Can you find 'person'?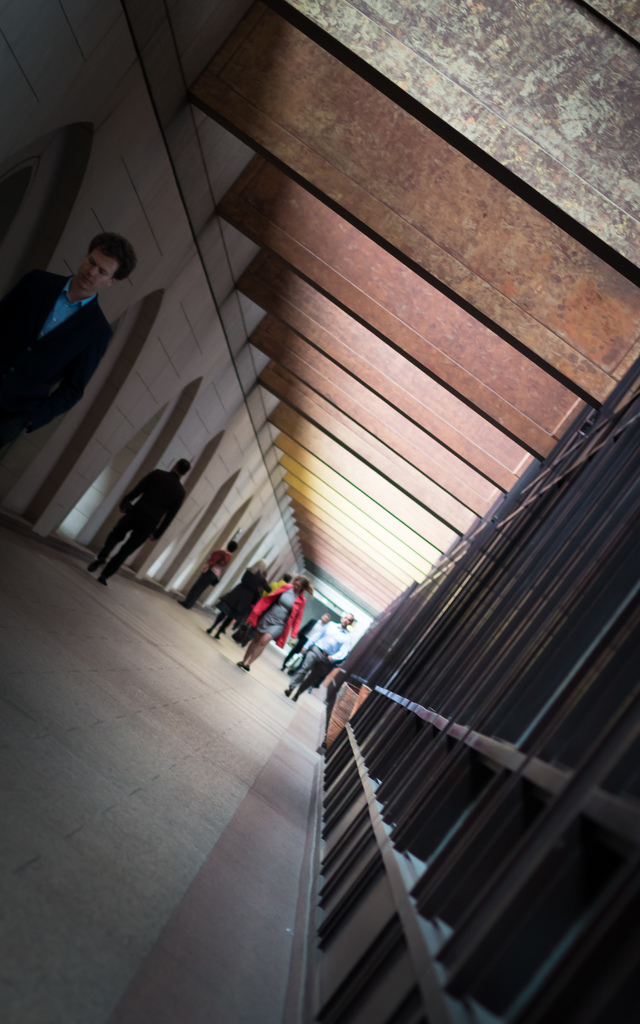
Yes, bounding box: locate(199, 557, 264, 643).
